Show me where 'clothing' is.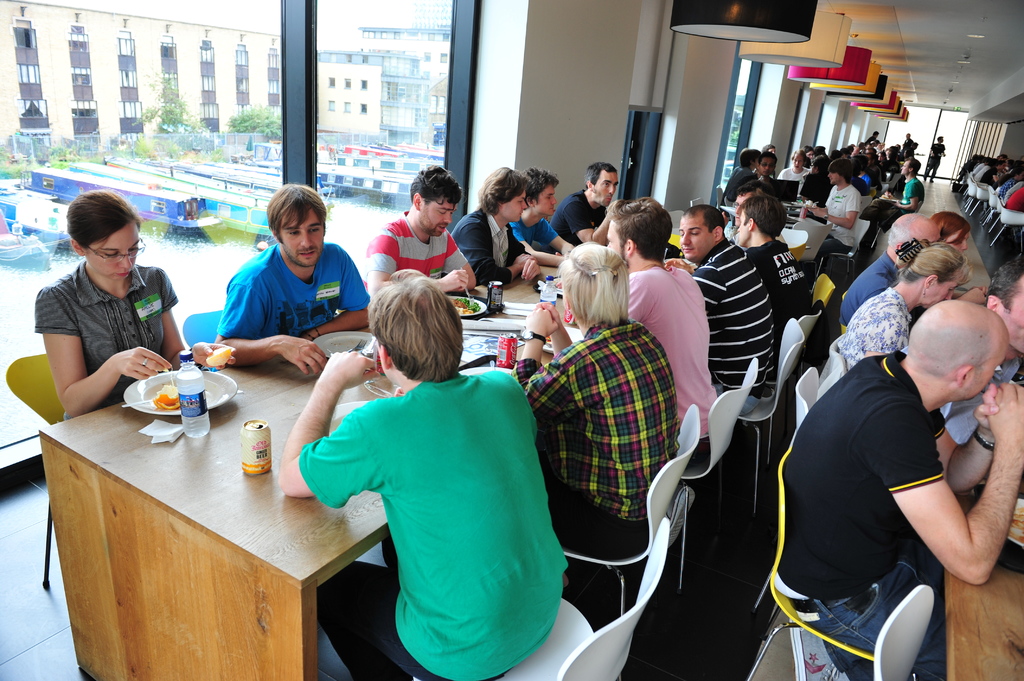
'clothing' is at (304,338,578,667).
